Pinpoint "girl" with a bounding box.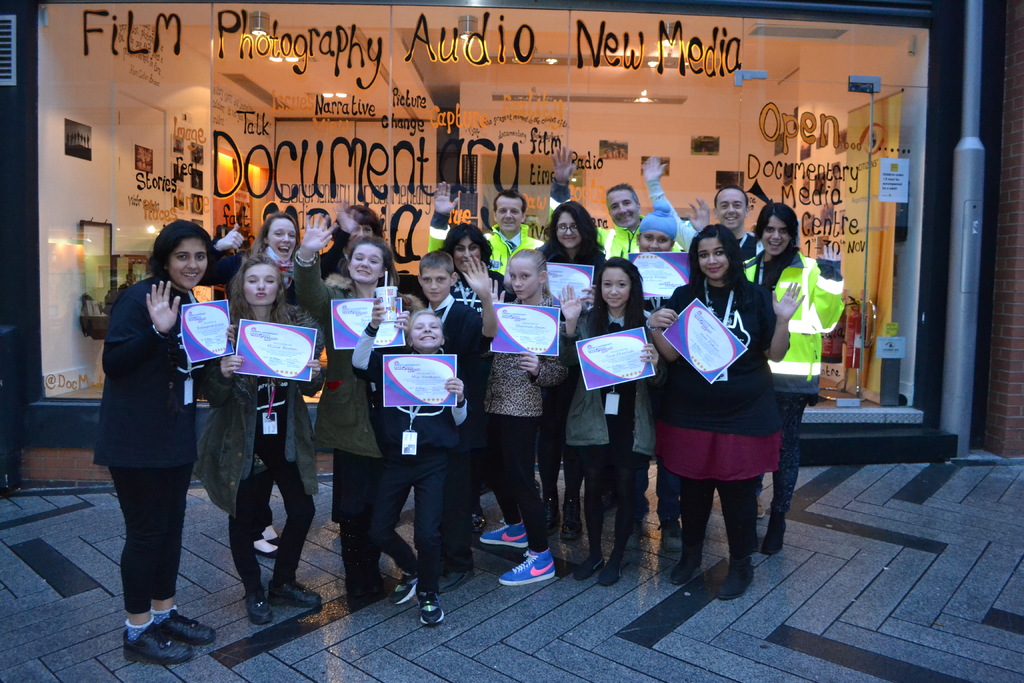
(188,254,317,608).
